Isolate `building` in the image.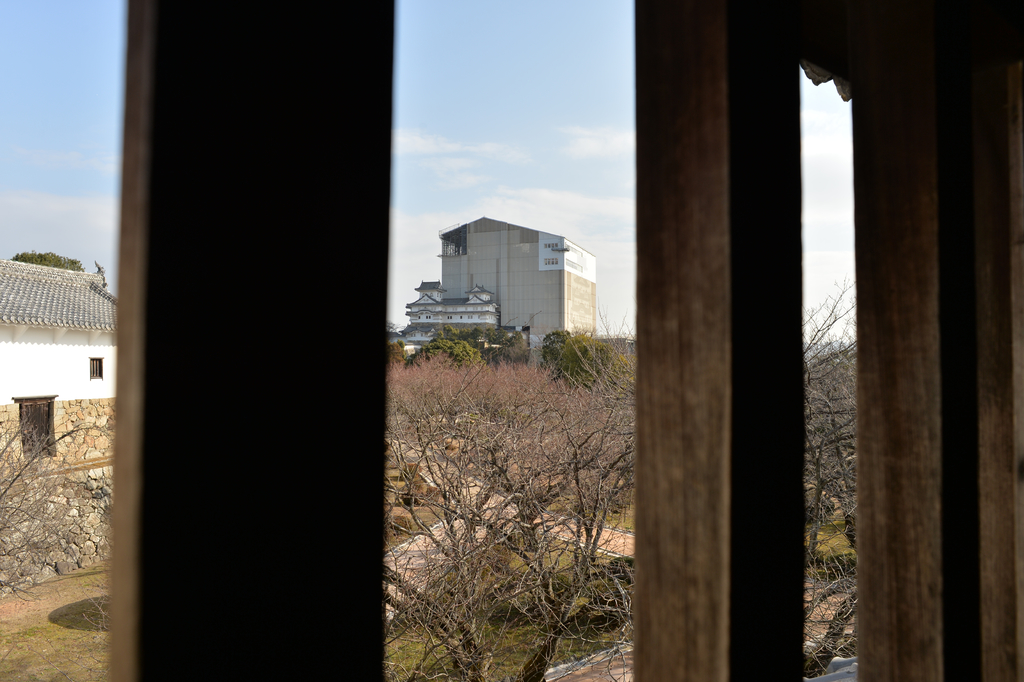
Isolated region: <bbox>0, 261, 117, 496</bbox>.
